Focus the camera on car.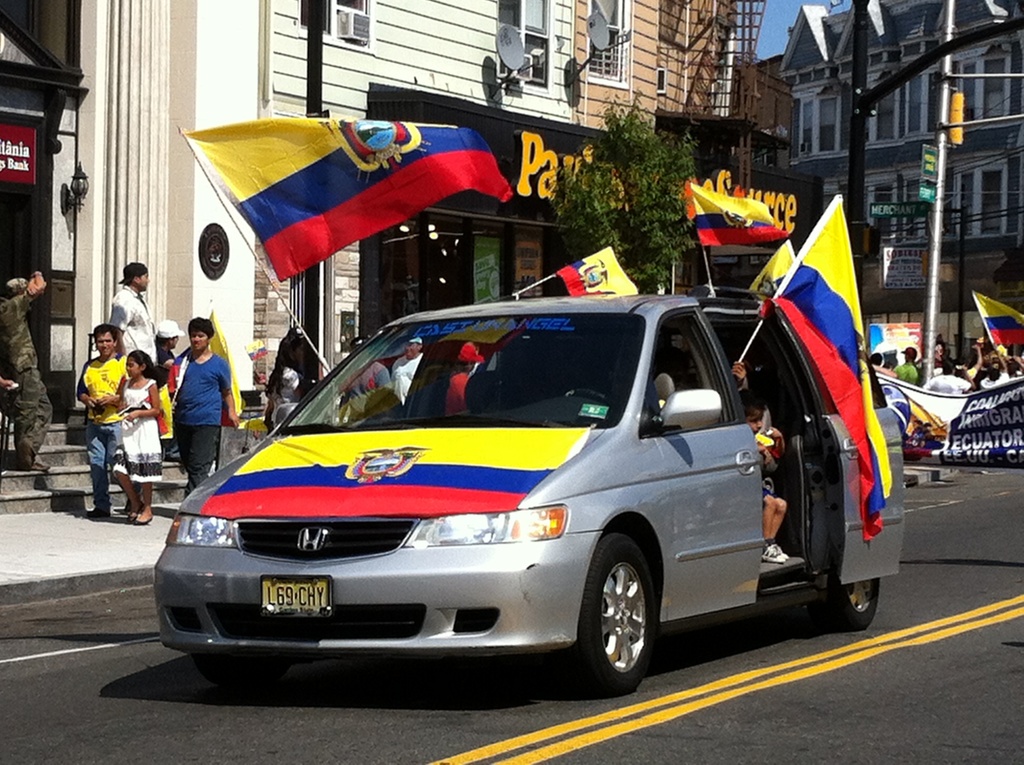
Focus region: select_region(150, 282, 907, 704).
